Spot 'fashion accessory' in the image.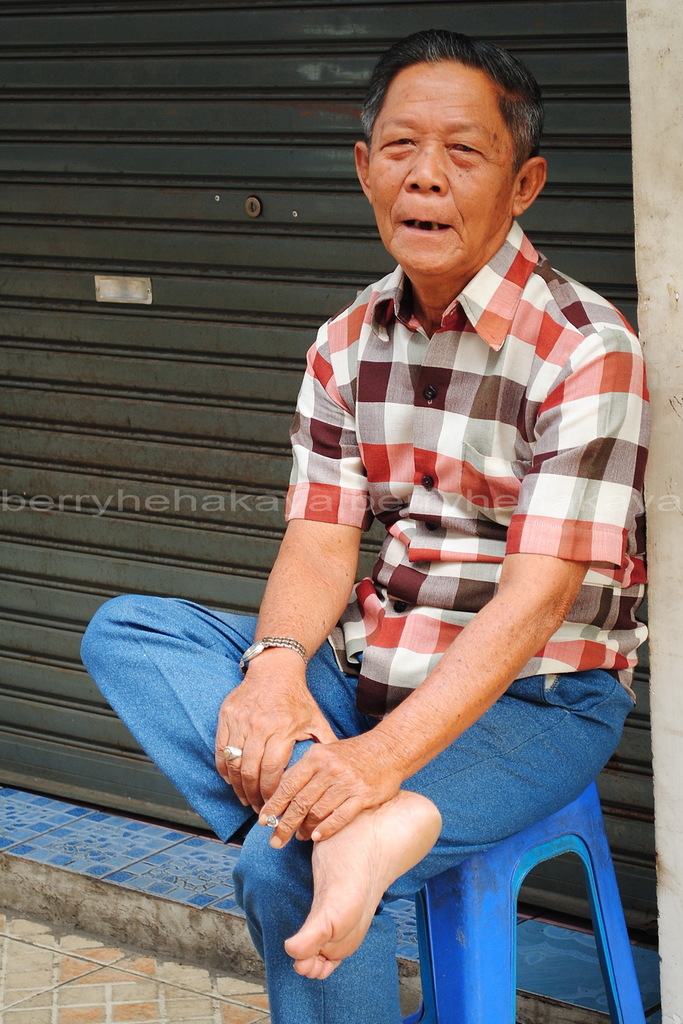
'fashion accessory' found at box(222, 743, 243, 759).
